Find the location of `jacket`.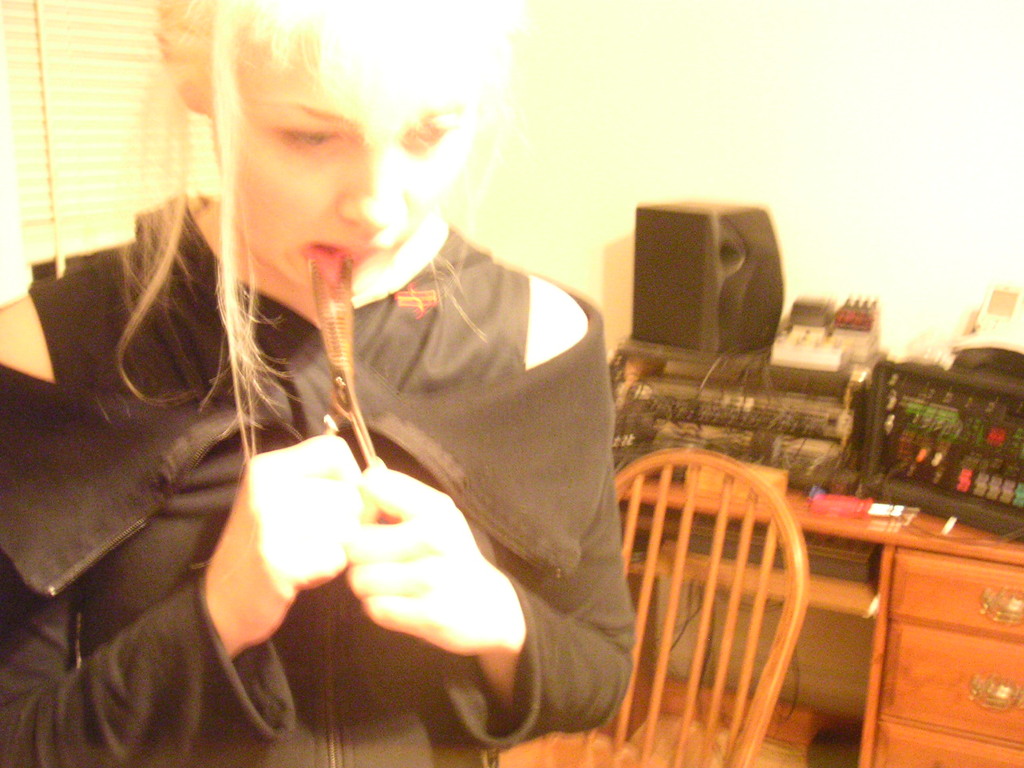
Location: 0, 270, 634, 767.
